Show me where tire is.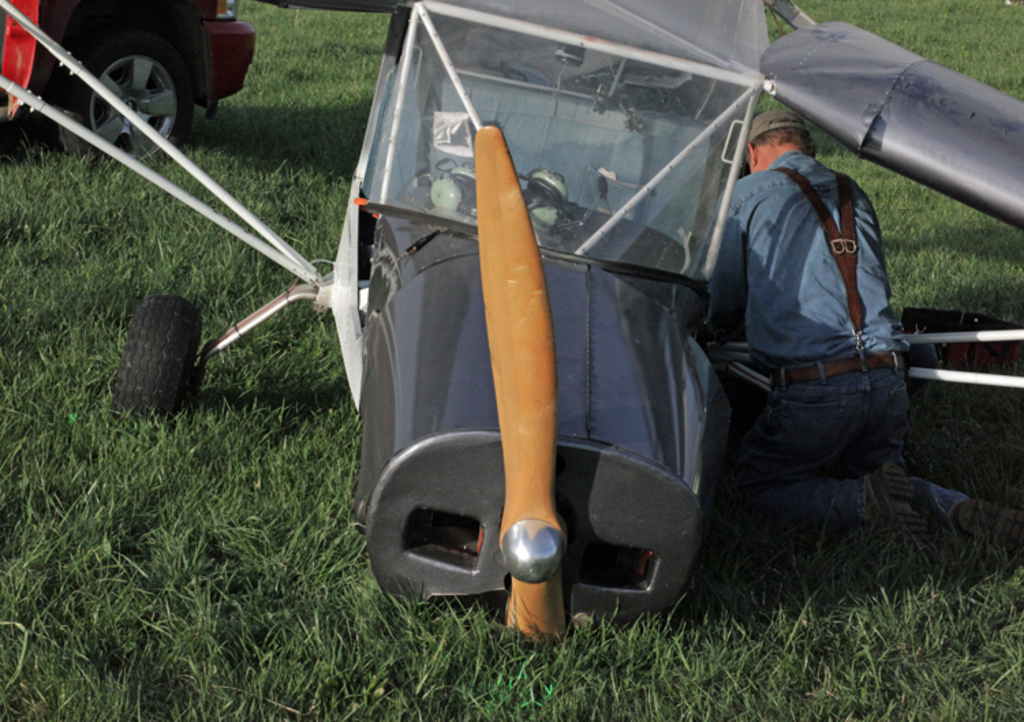
tire is at detection(33, 3, 197, 151).
